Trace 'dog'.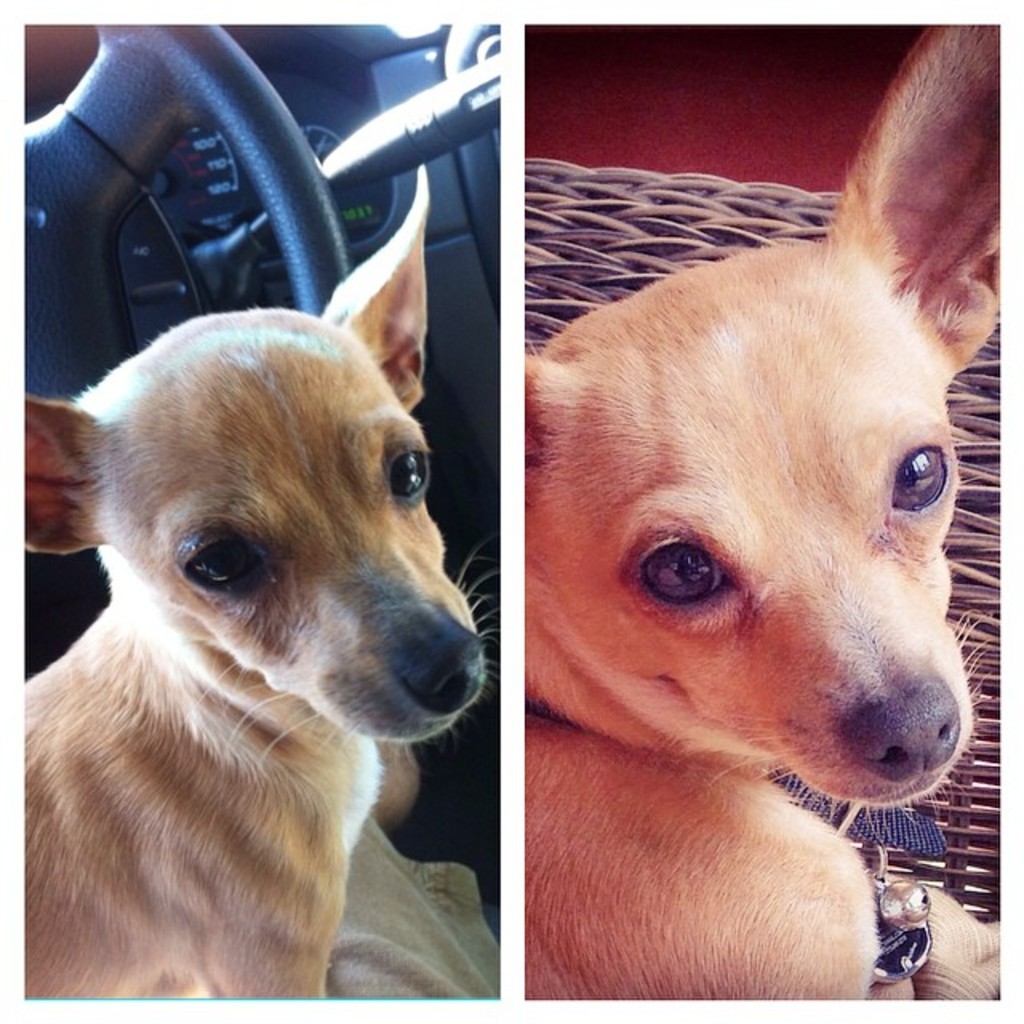
Traced to box(24, 163, 496, 994).
